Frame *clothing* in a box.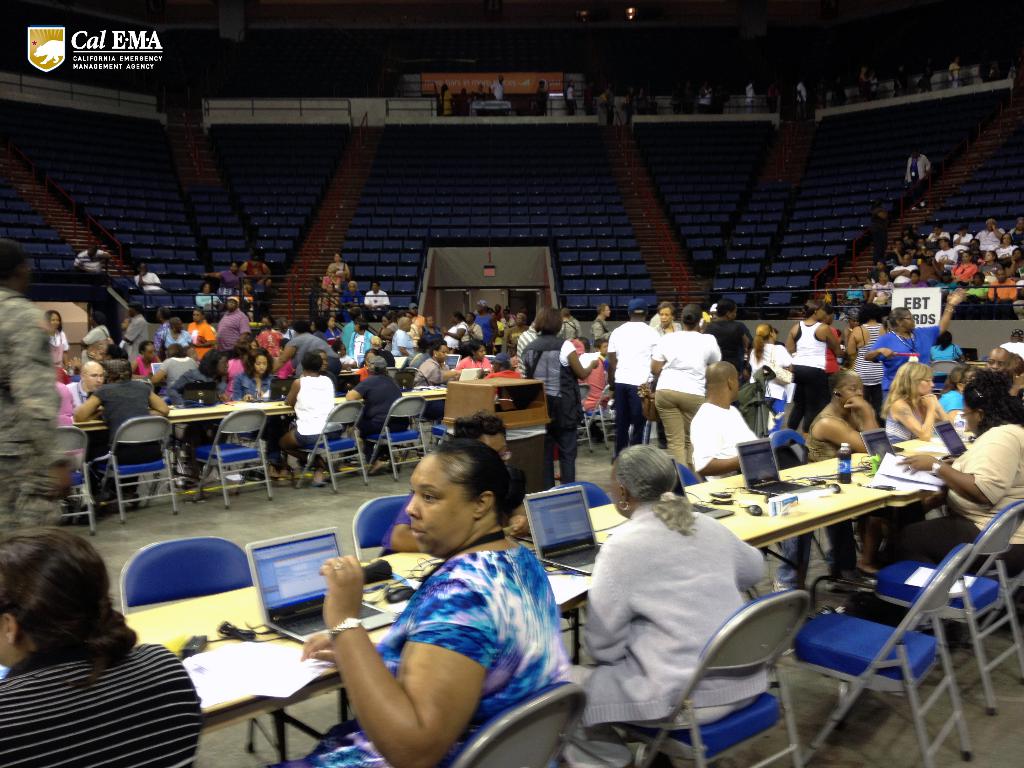
BBox(895, 417, 1023, 575).
